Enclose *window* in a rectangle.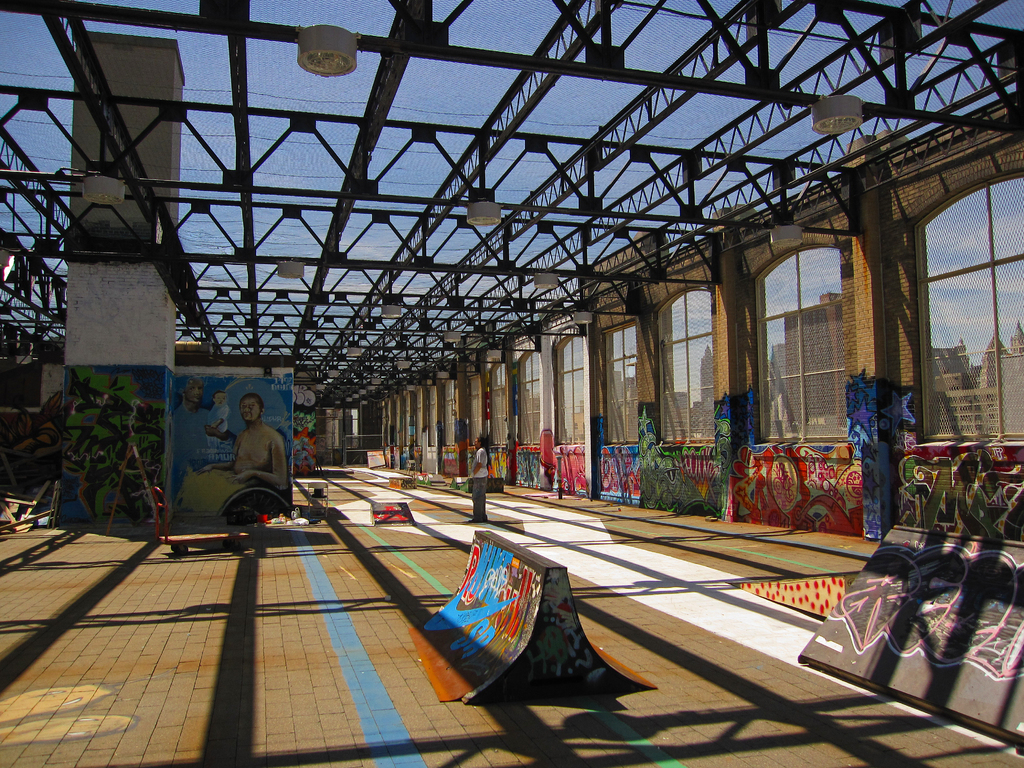
detection(758, 246, 852, 443).
